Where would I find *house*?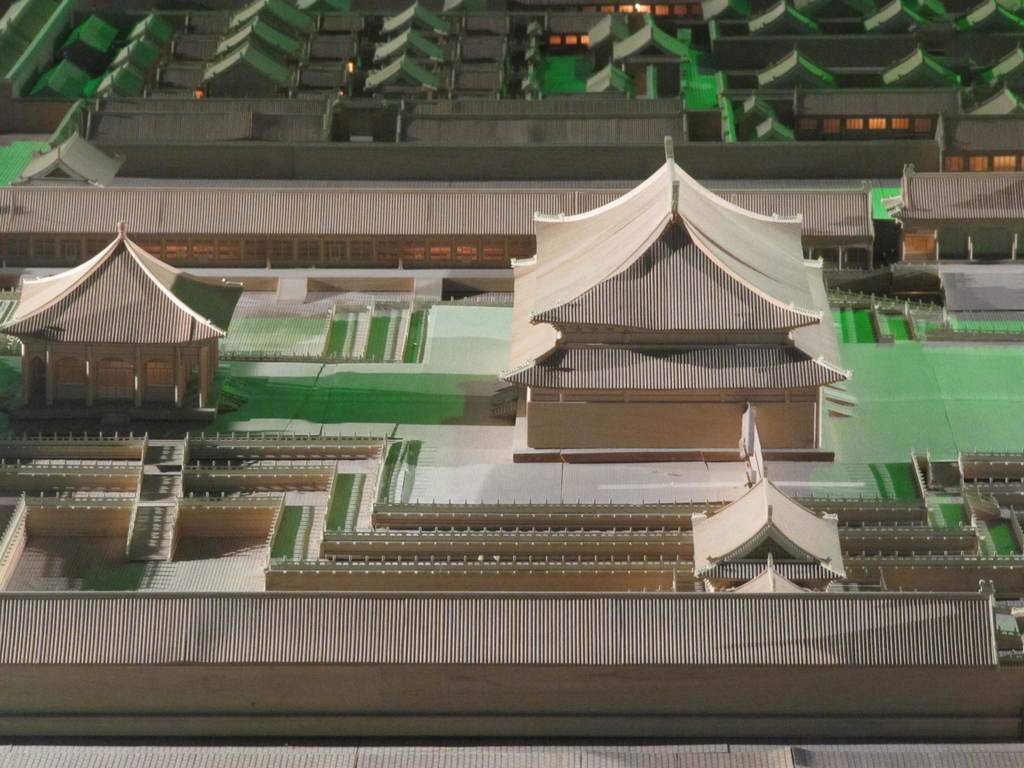
At bbox=(384, 0, 447, 38).
